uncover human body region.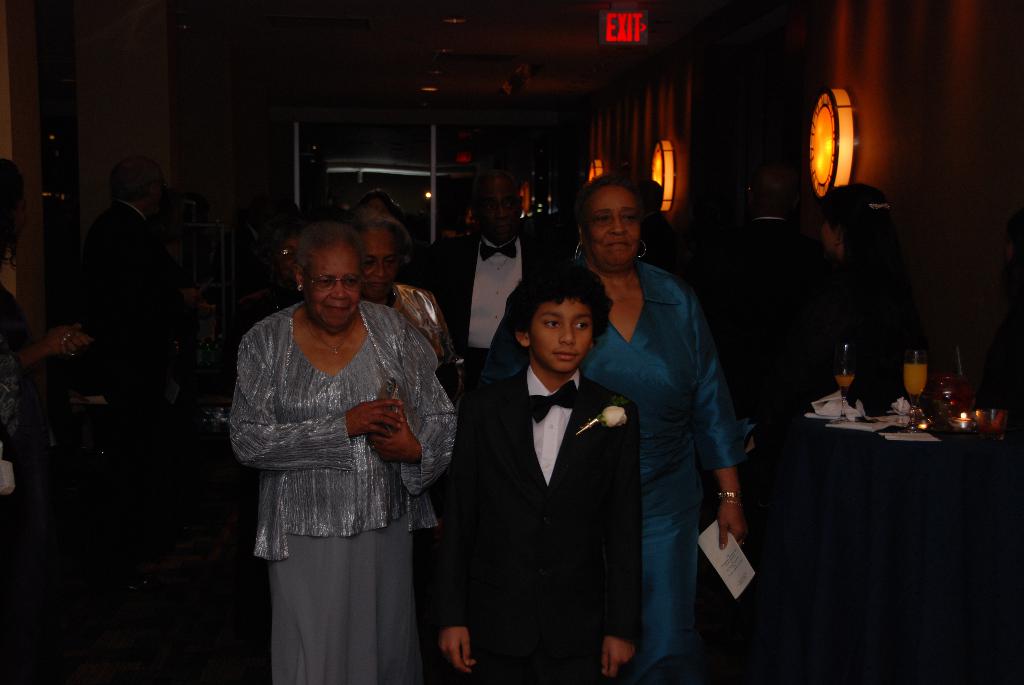
Uncovered: region(93, 156, 212, 433).
